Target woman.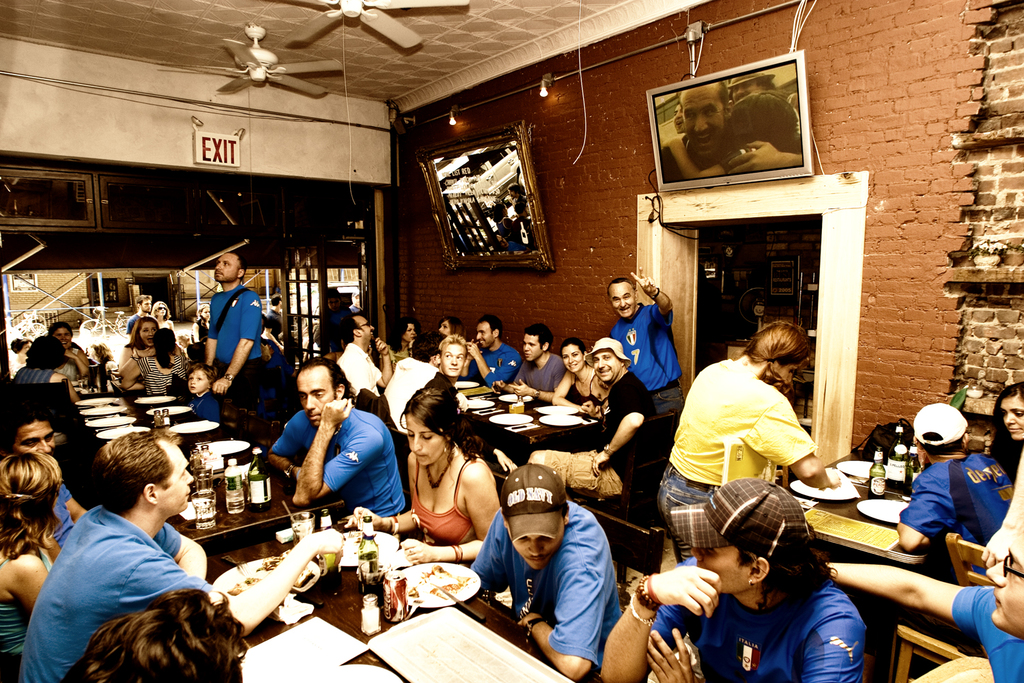
Target region: select_region(143, 296, 176, 332).
